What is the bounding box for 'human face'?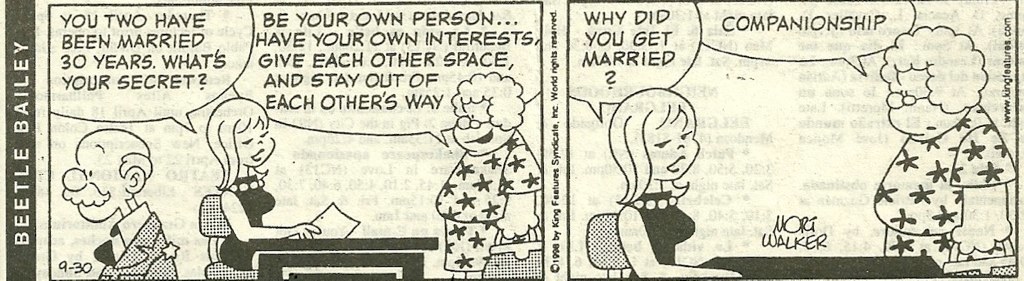
(x1=453, y1=98, x2=502, y2=150).
